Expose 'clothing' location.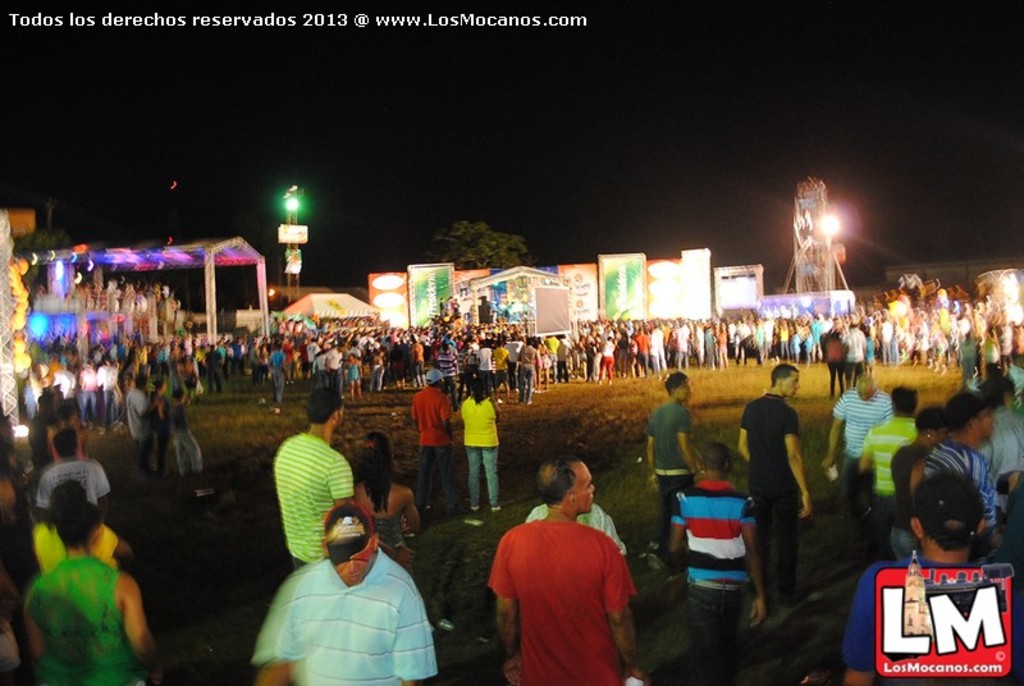
Exposed at <region>845, 563, 1023, 680</region>.
